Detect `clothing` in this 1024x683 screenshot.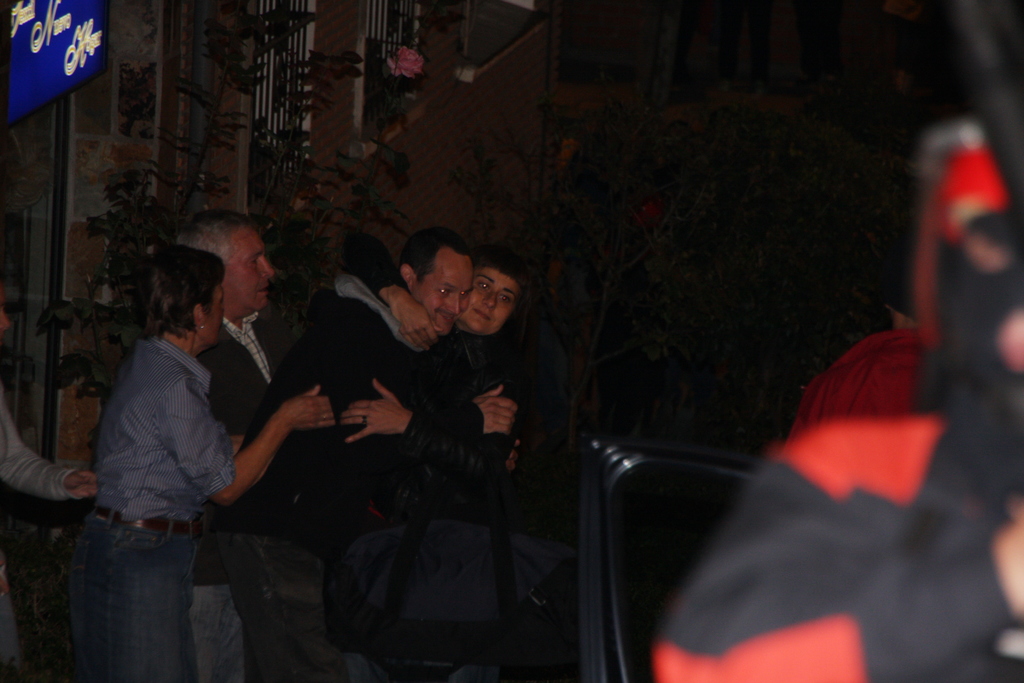
Detection: Rect(360, 268, 539, 682).
